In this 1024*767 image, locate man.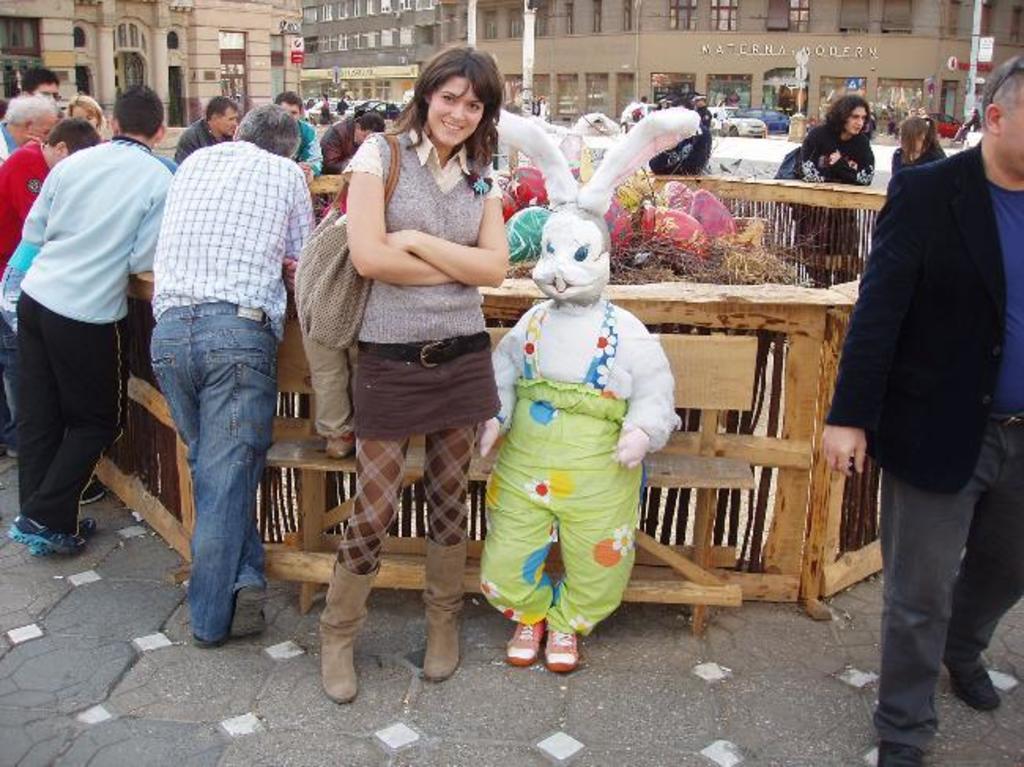
Bounding box: x1=314 y1=110 x2=394 y2=183.
